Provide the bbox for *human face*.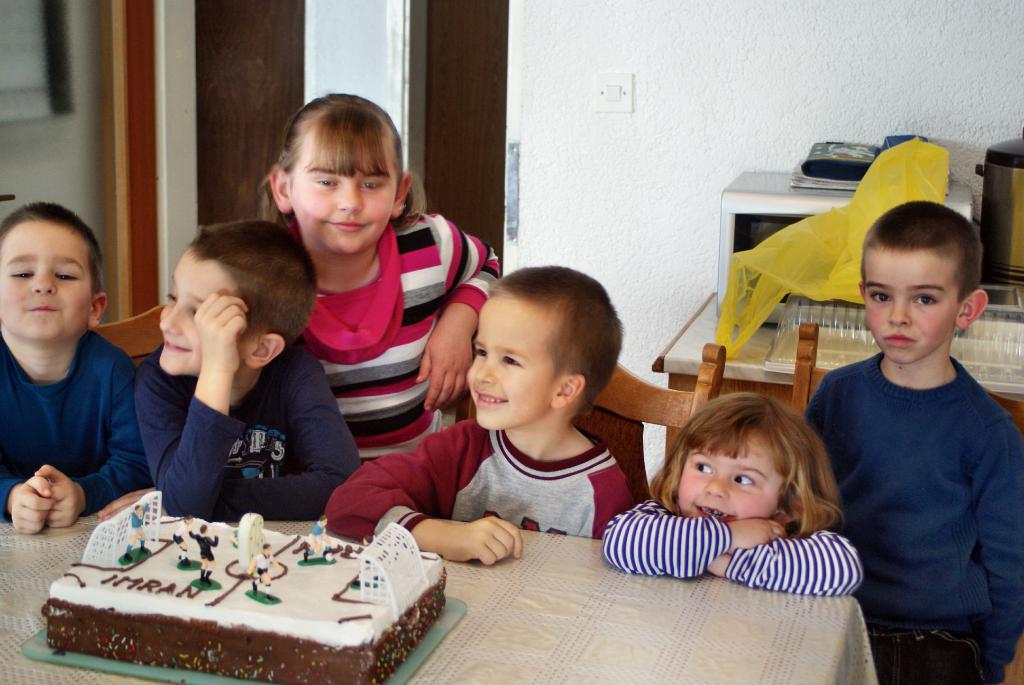
BBox(157, 246, 237, 374).
